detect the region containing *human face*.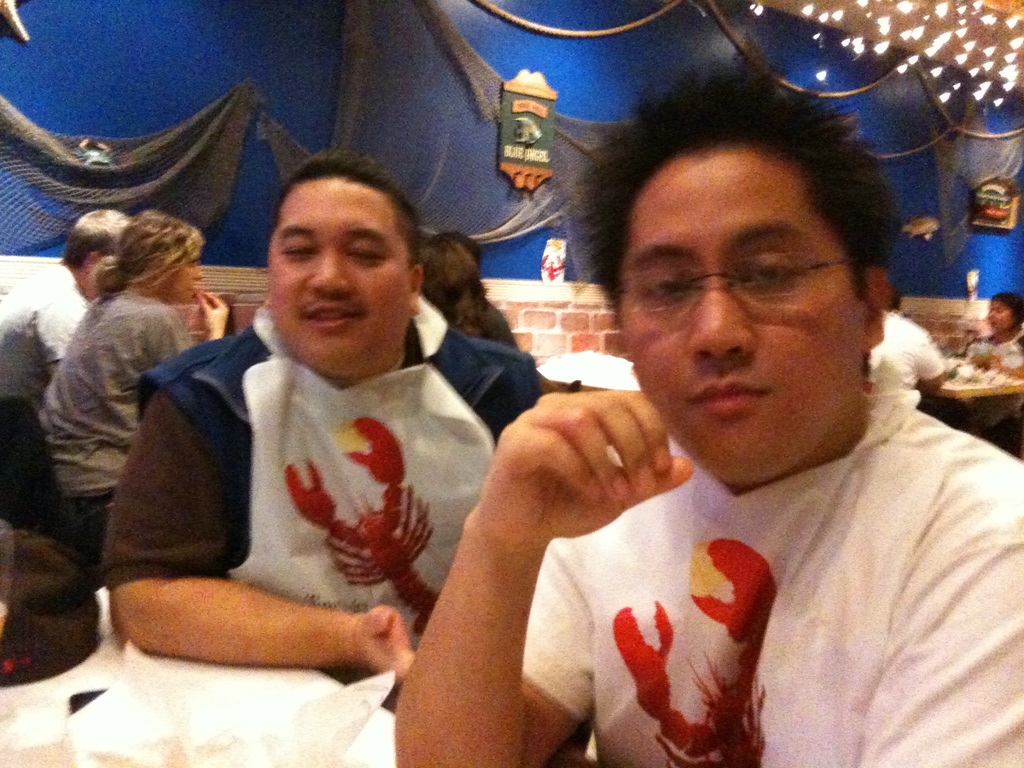
170 258 205 301.
